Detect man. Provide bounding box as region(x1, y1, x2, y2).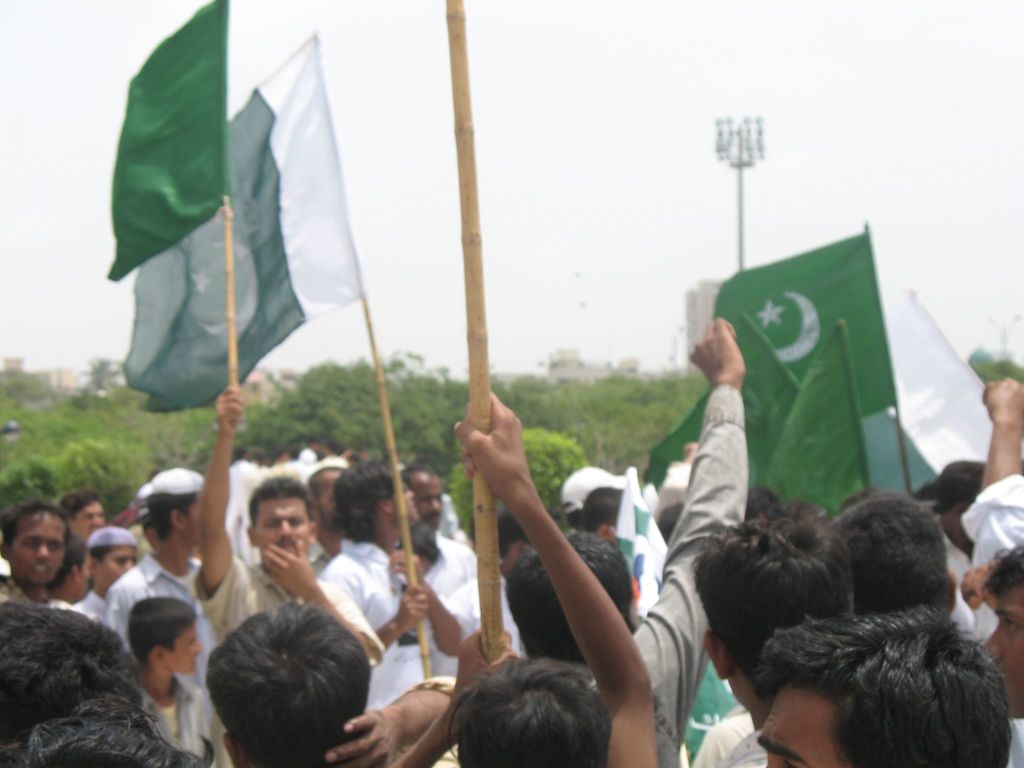
region(693, 515, 856, 764).
